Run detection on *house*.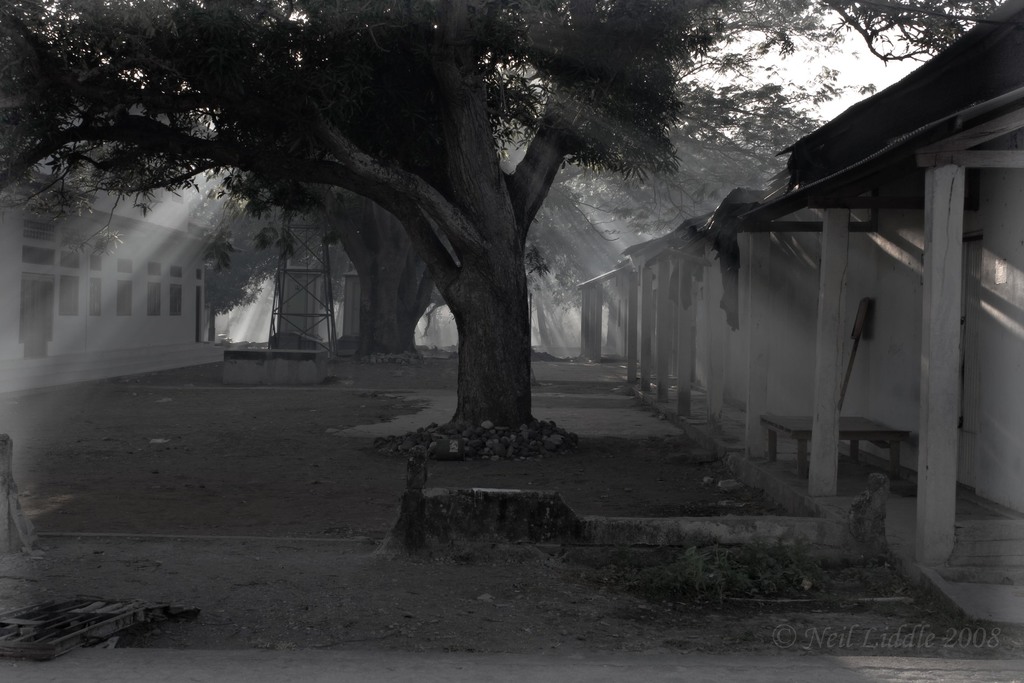
Result: crop(579, 0, 1023, 627).
